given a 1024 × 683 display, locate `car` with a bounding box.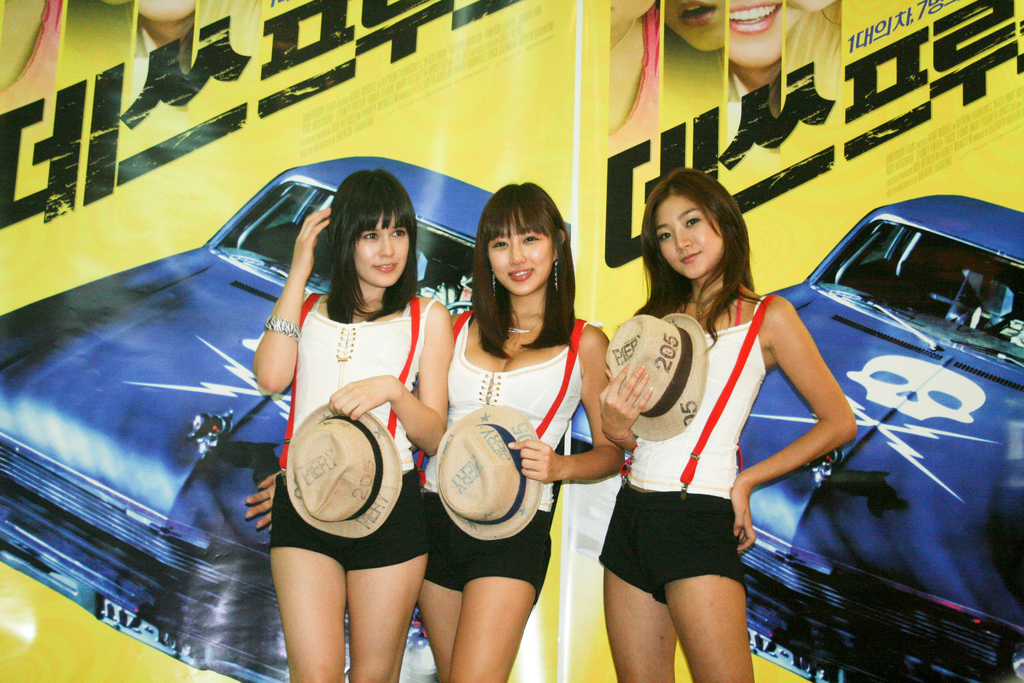
Located: box=[0, 151, 573, 682].
